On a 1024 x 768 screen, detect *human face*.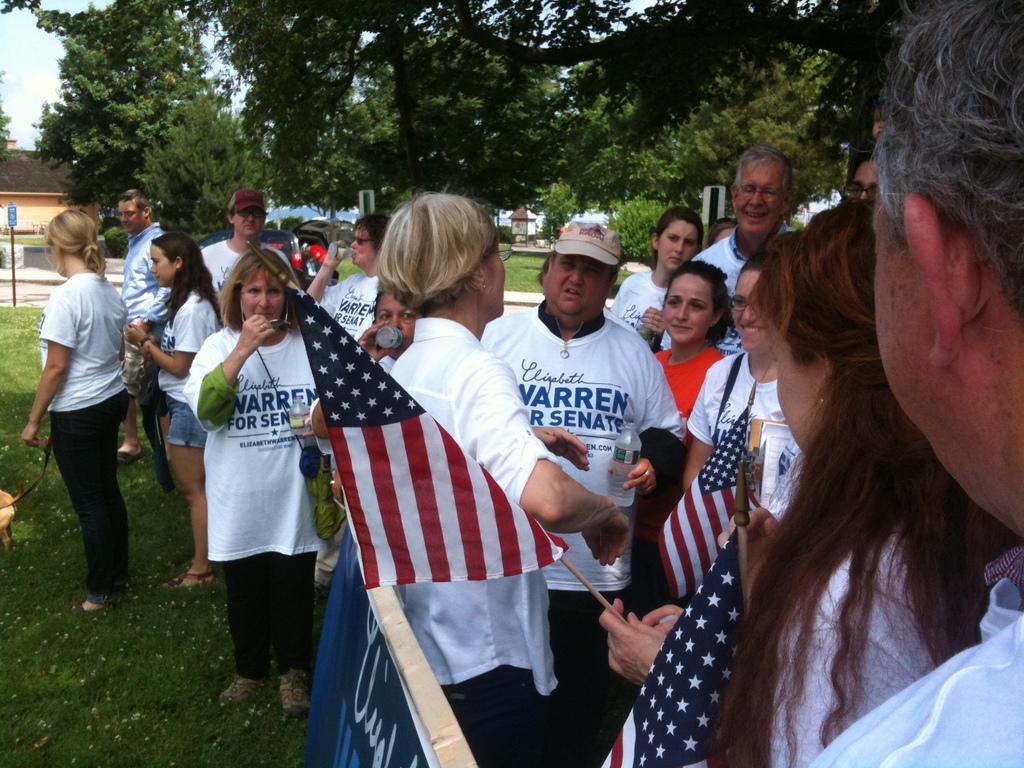
box=[664, 274, 710, 341].
